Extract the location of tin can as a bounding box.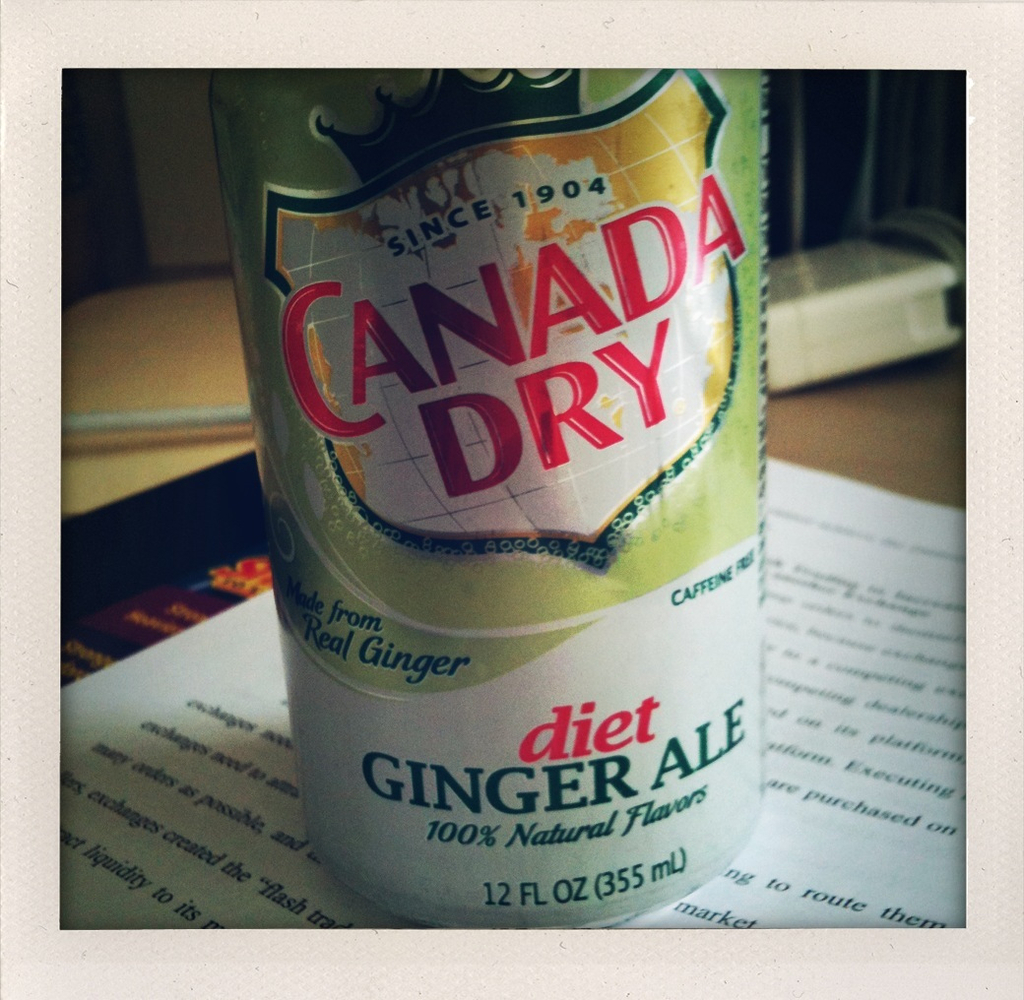
BBox(203, 65, 764, 931).
